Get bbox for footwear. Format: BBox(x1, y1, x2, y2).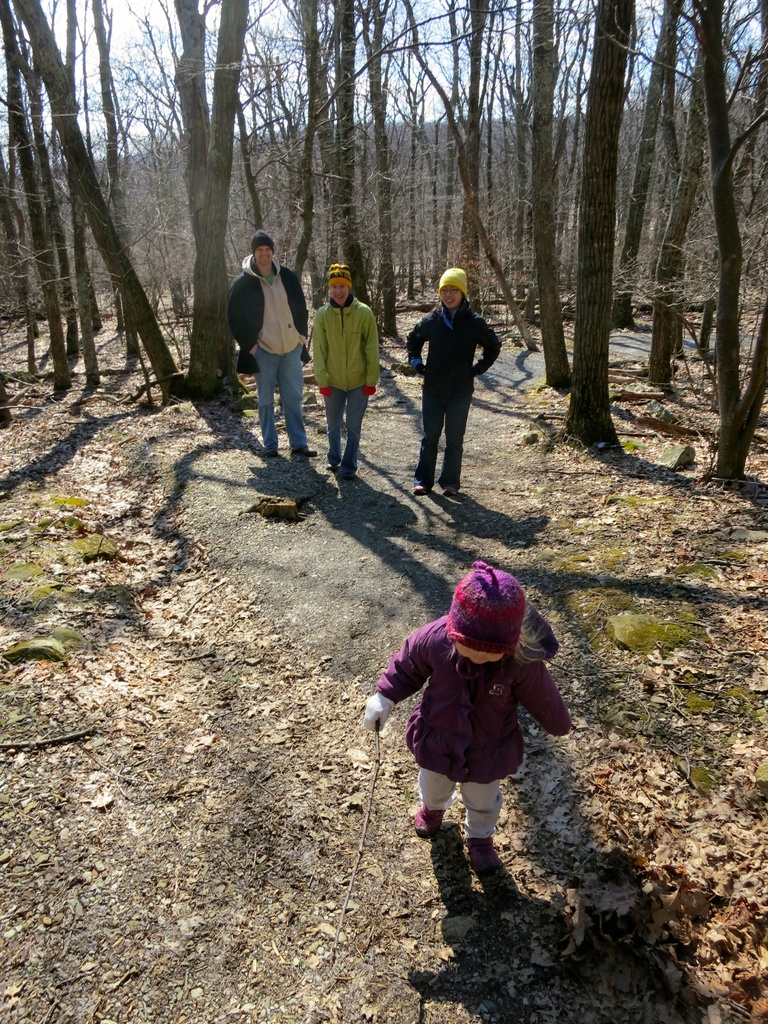
BBox(262, 450, 280, 455).
